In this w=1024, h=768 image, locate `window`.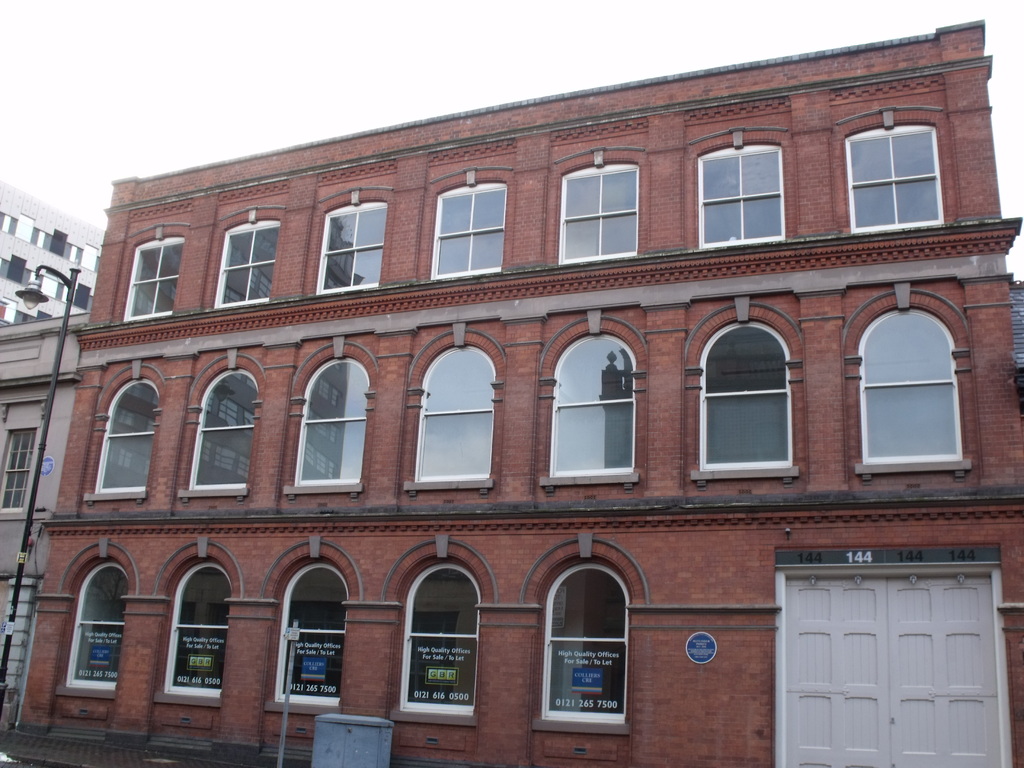
Bounding box: <bbox>113, 223, 191, 326</bbox>.
